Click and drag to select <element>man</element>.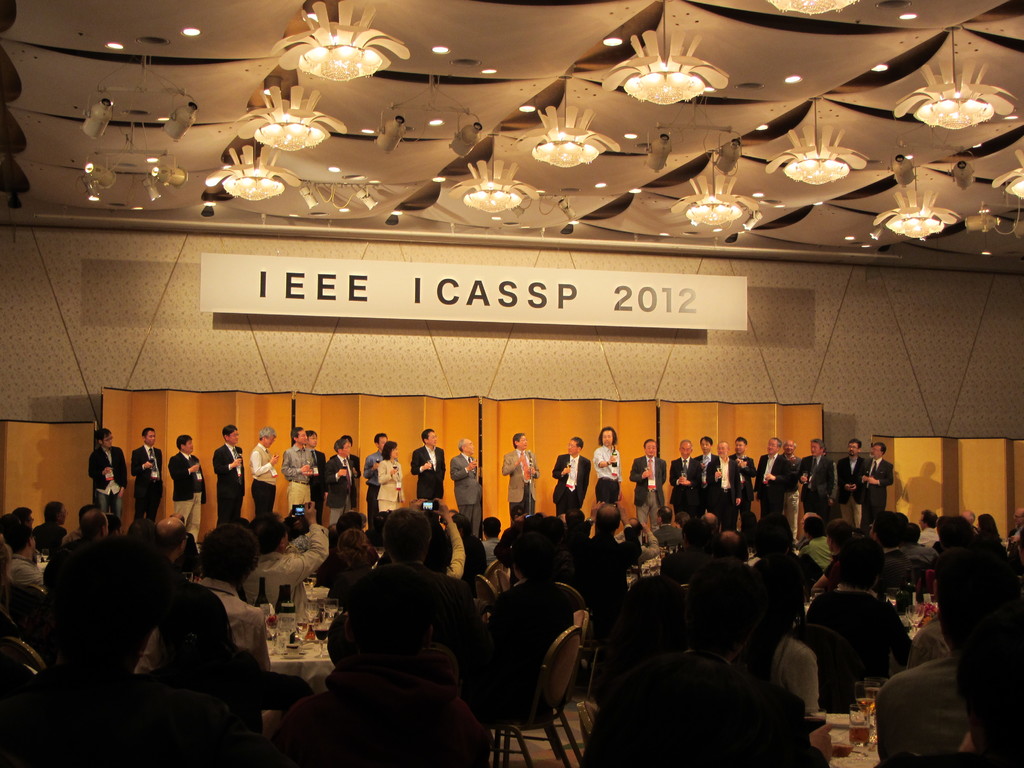
Selection: {"x1": 801, "y1": 513, "x2": 828, "y2": 567}.
